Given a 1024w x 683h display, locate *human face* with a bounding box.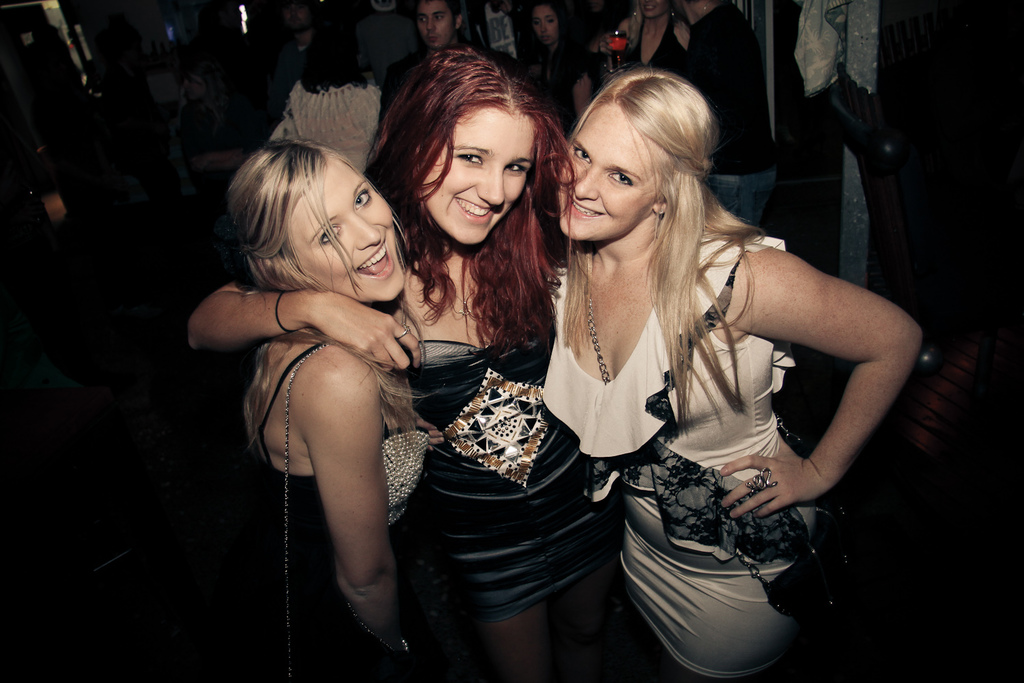
Located: BBox(421, 113, 534, 242).
